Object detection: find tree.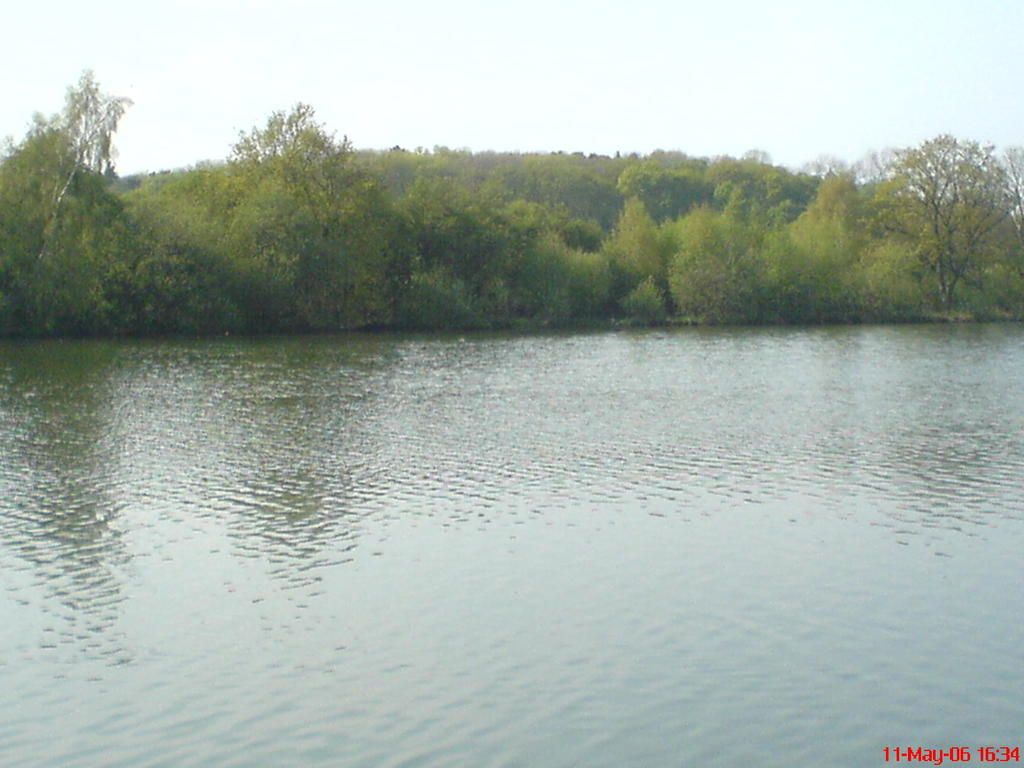
rect(877, 109, 1009, 317).
